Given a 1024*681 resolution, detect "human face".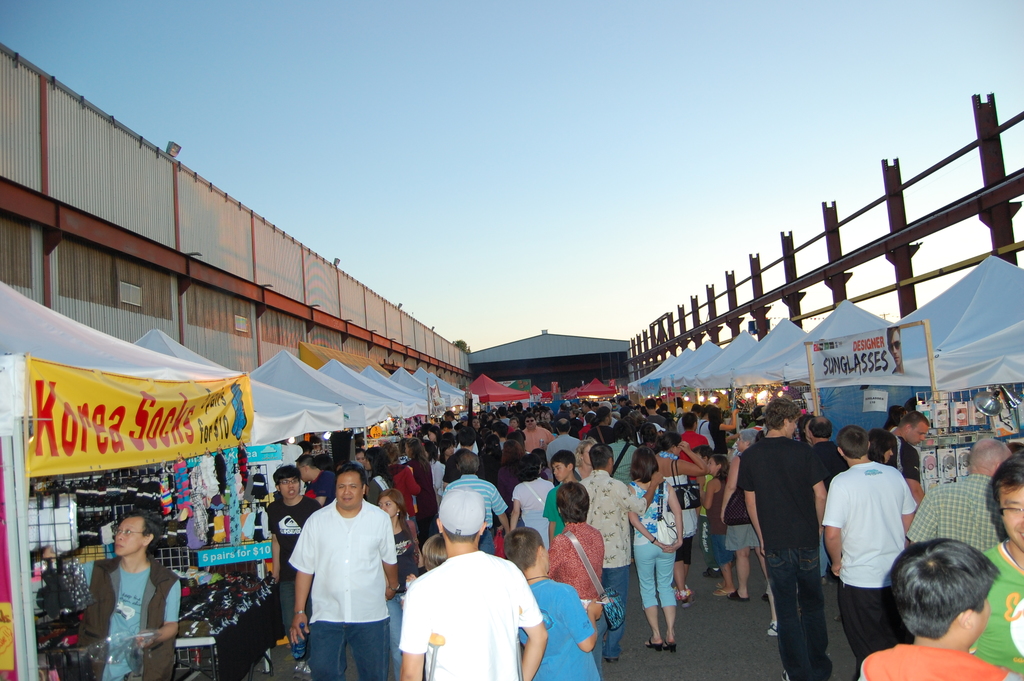
Rect(906, 419, 927, 445).
